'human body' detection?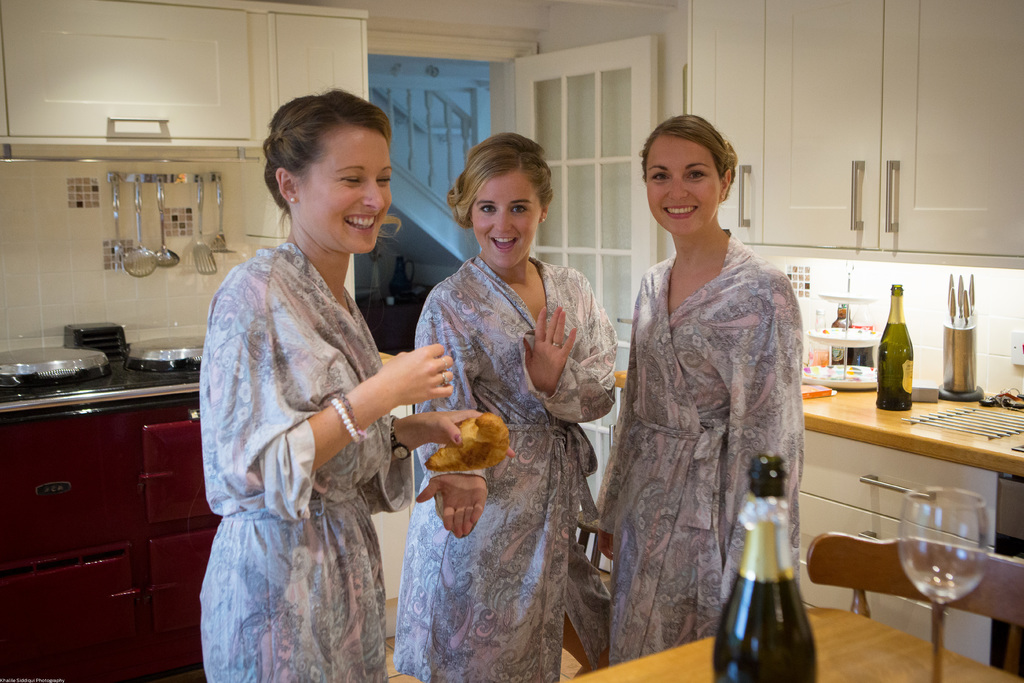
{"left": 594, "top": 224, "right": 803, "bottom": 664}
